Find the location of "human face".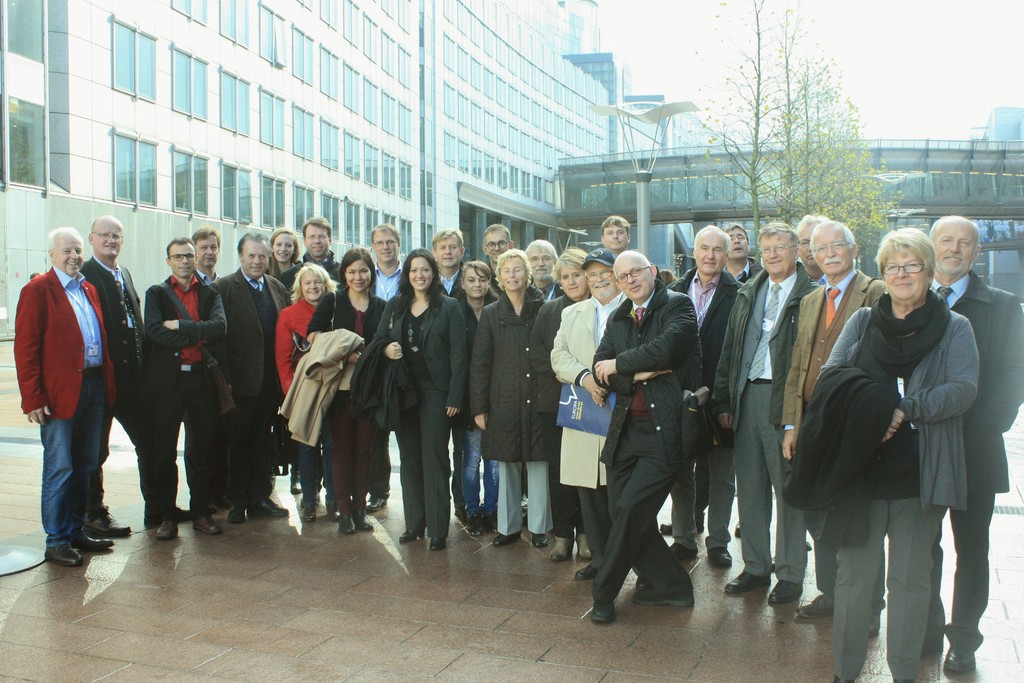
Location: detection(759, 227, 790, 274).
